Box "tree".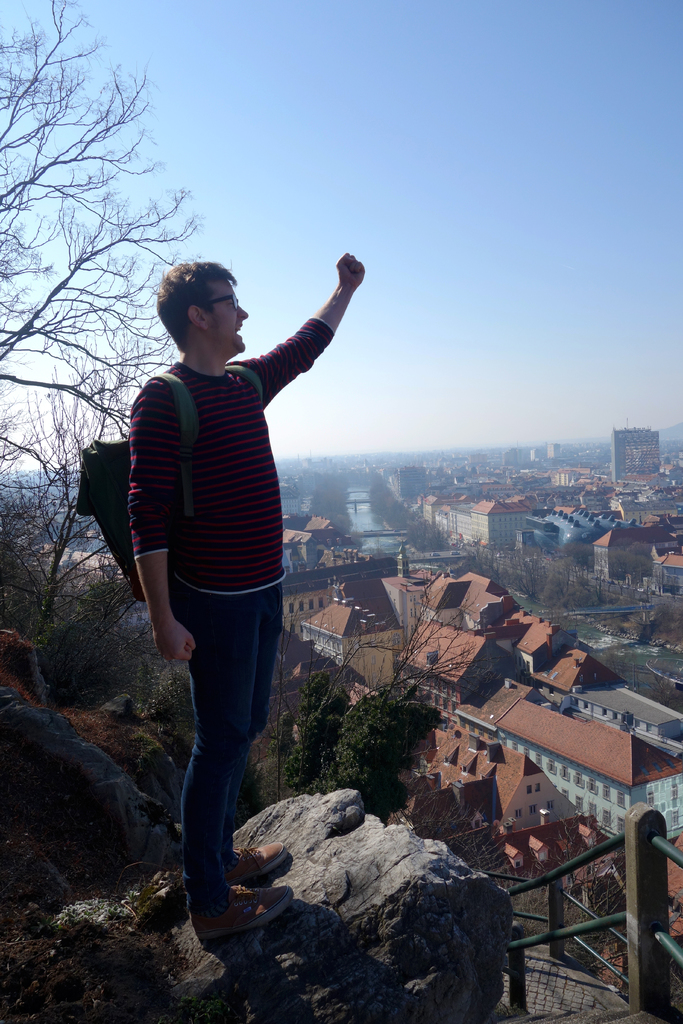
box(19, 36, 226, 402).
